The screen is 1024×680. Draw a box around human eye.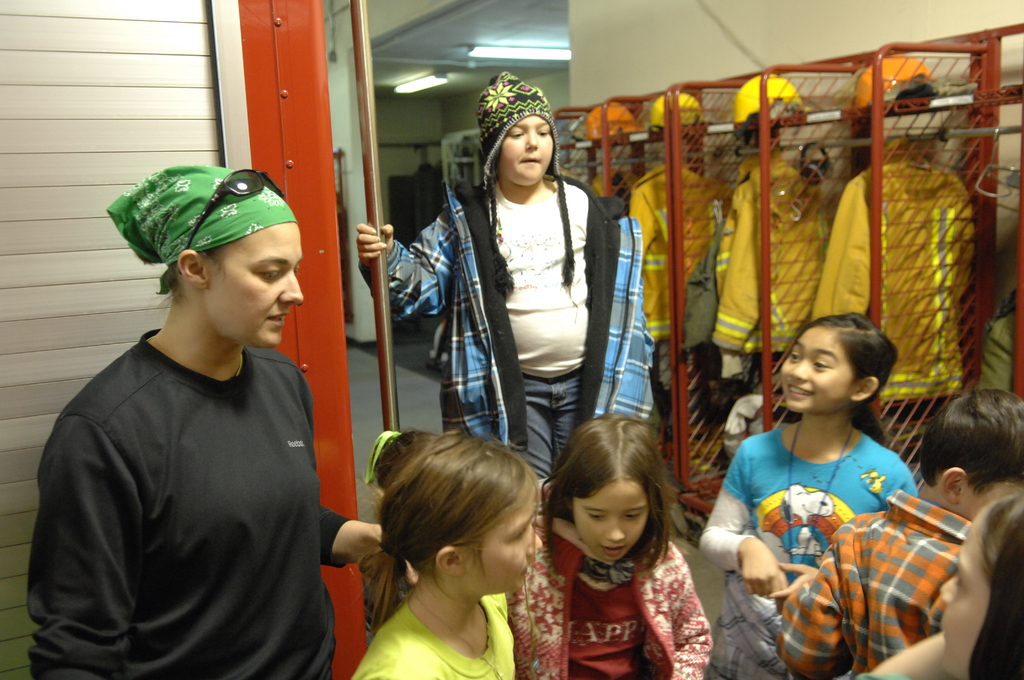
crop(622, 511, 642, 521).
